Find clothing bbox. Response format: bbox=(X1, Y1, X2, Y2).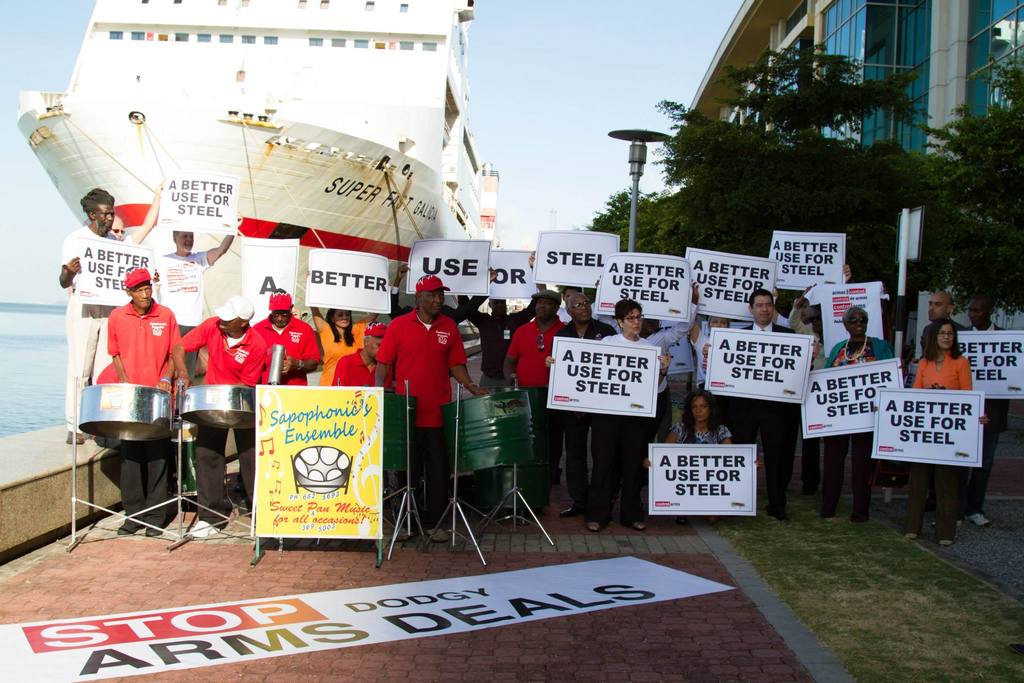
bbox=(556, 323, 609, 335).
